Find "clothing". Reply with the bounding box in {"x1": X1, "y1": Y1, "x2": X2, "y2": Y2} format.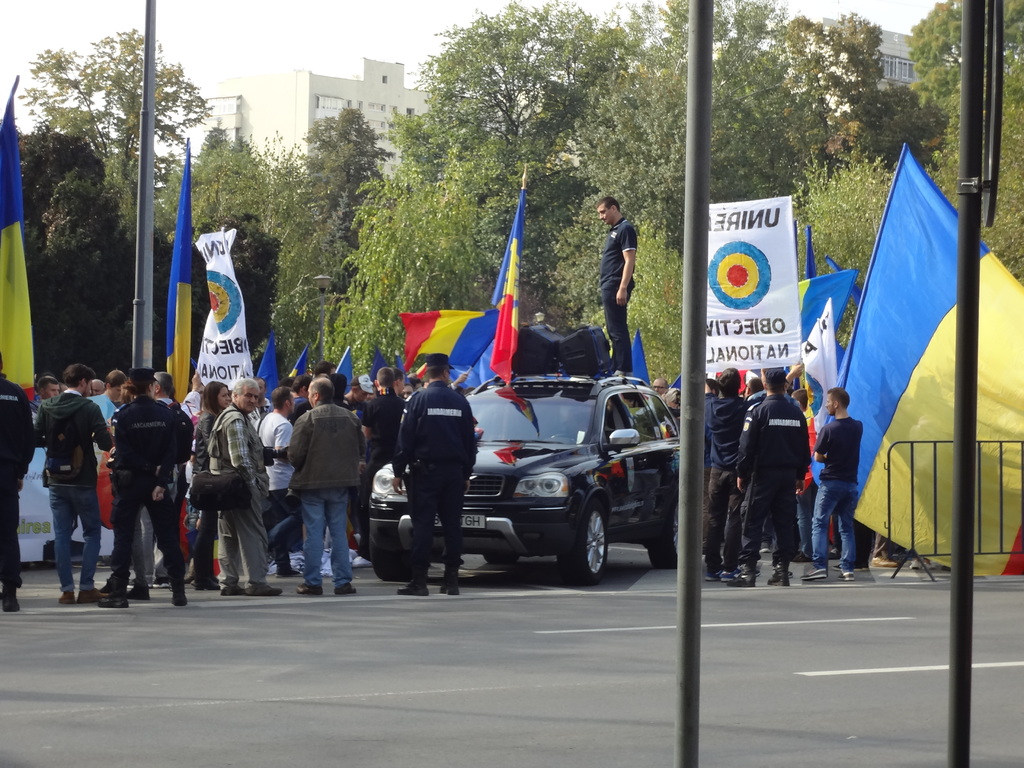
{"x1": 0, "y1": 376, "x2": 39, "y2": 585}.
